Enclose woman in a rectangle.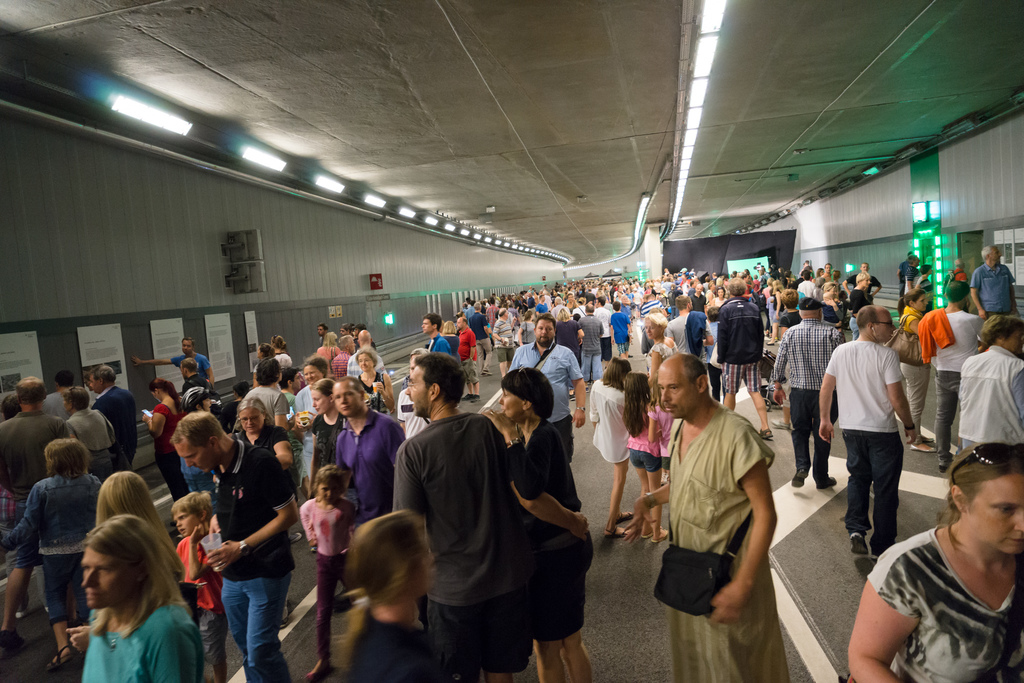
[x1=315, y1=331, x2=342, y2=356].
